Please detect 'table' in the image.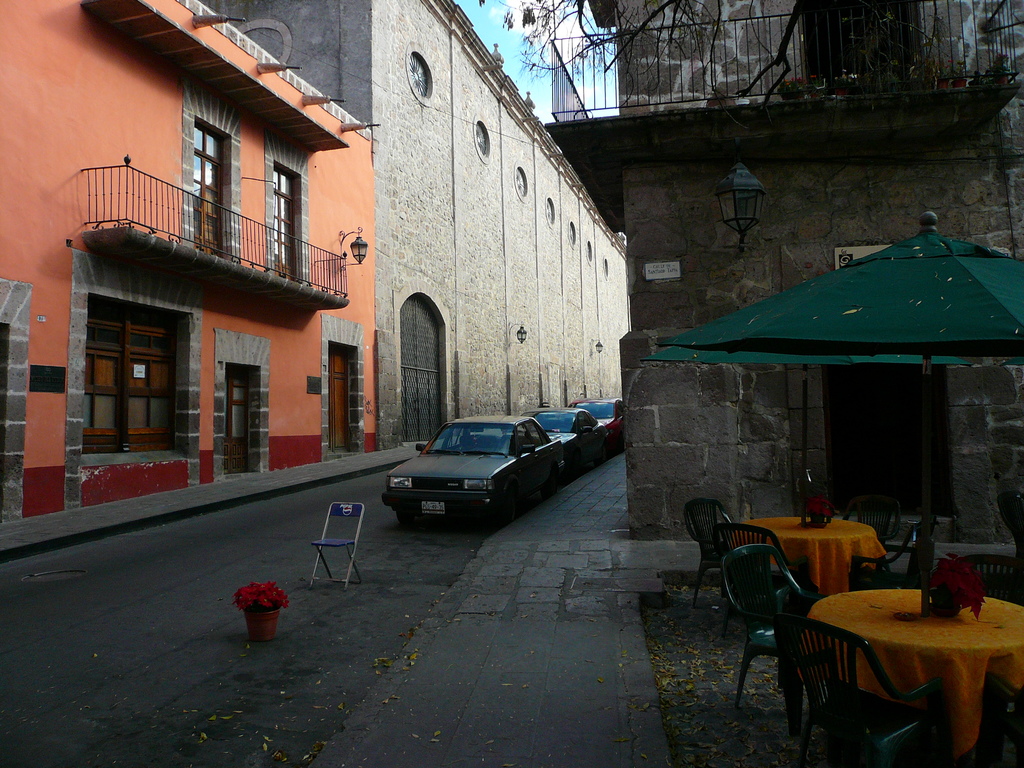
{"x1": 728, "y1": 515, "x2": 891, "y2": 600}.
